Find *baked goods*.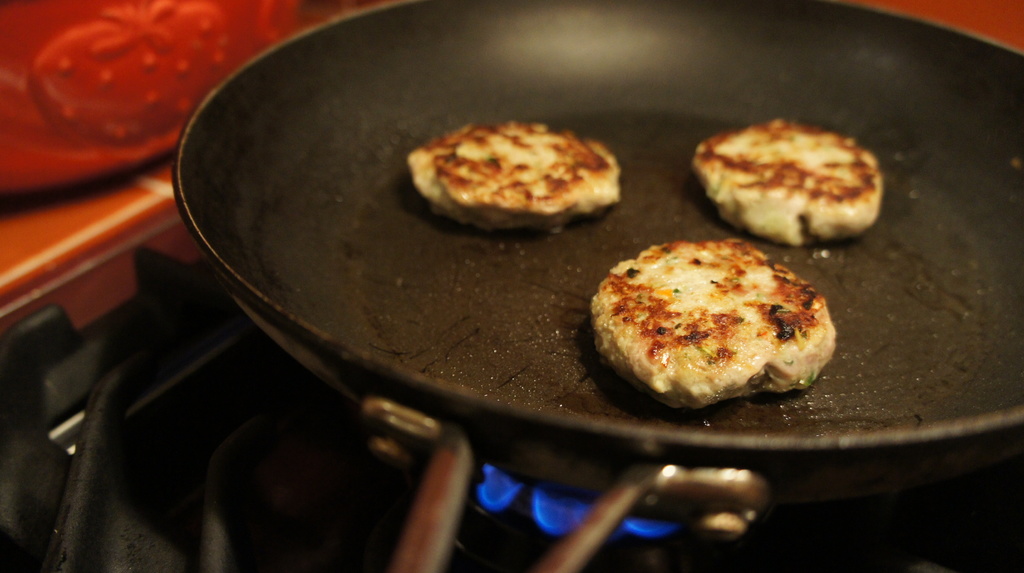
[712,108,886,248].
